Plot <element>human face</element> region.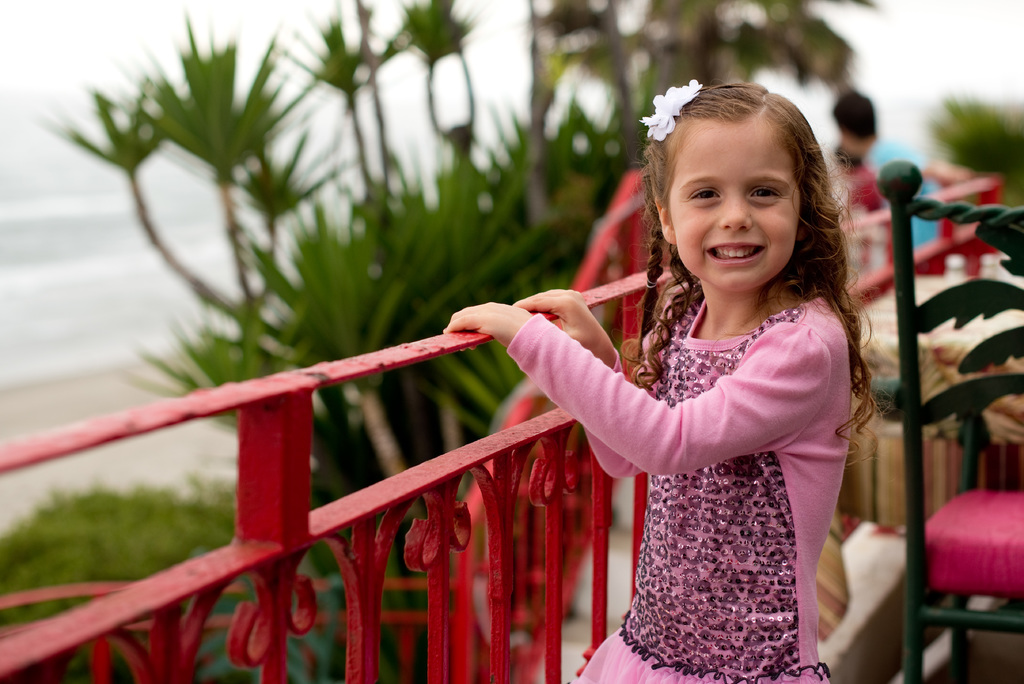
Plotted at box(666, 116, 810, 290).
